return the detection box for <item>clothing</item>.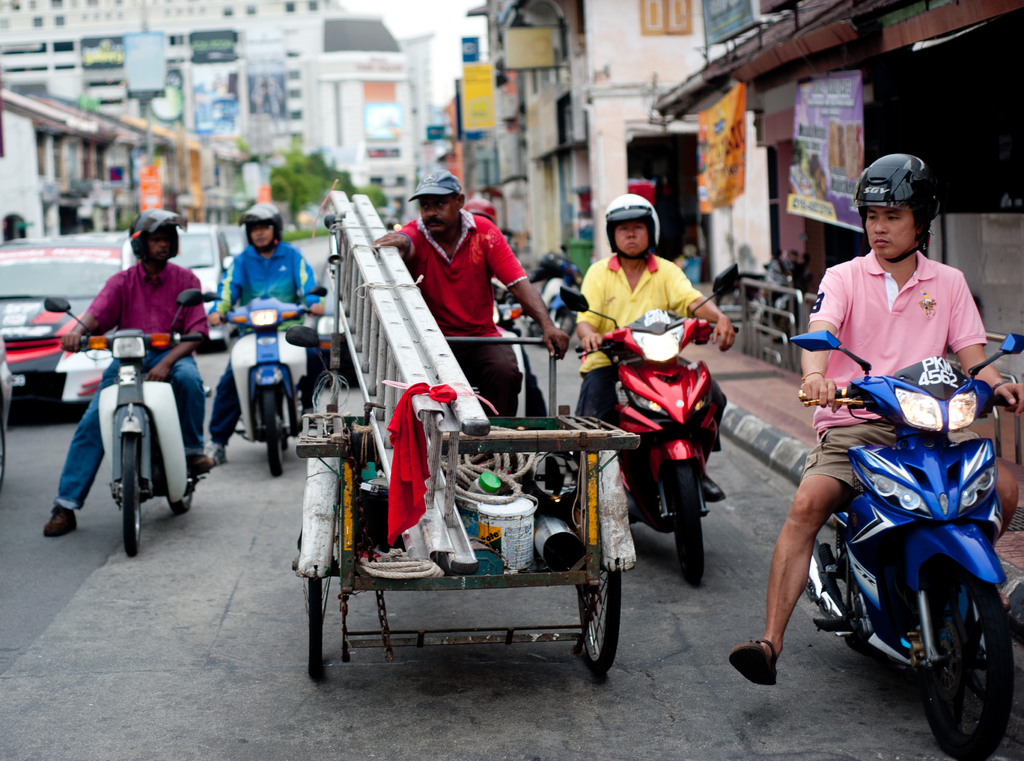
pyautogui.locateOnScreen(801, 248, 988, 493).
